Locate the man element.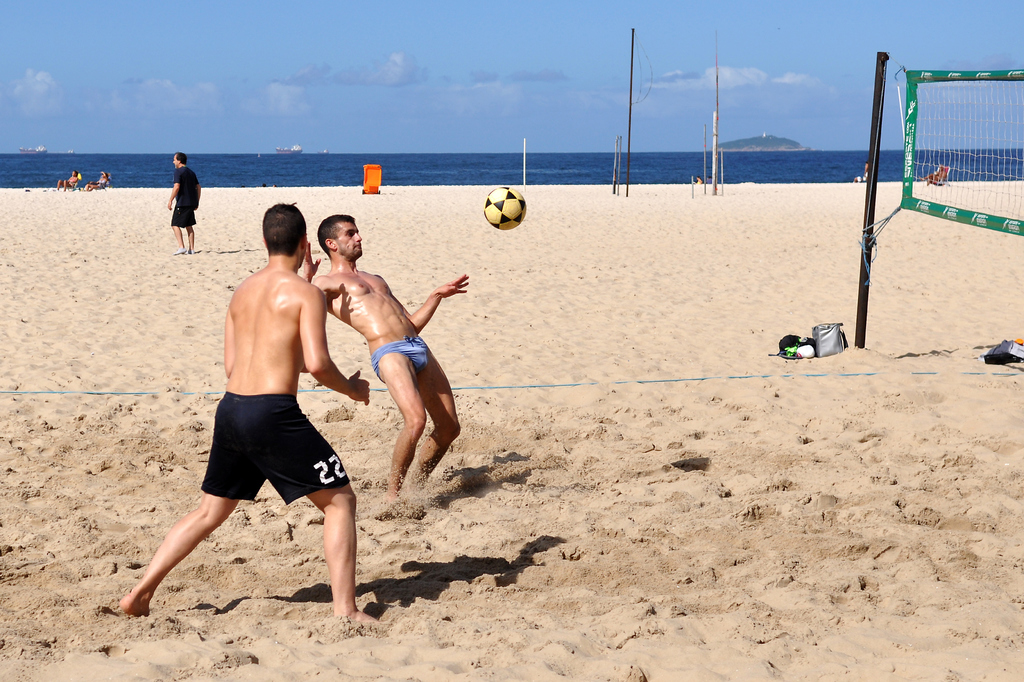
Element bbox: <bbox>156, 193, 365, 628</bbox>.
